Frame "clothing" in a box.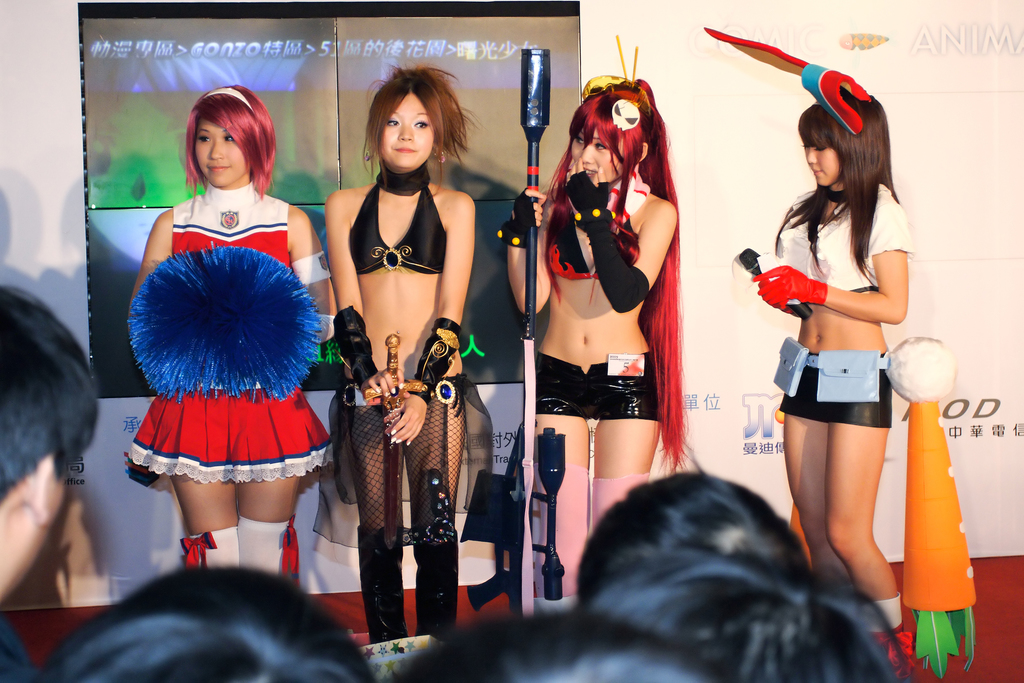
detection(123, 208, 321, 504).
